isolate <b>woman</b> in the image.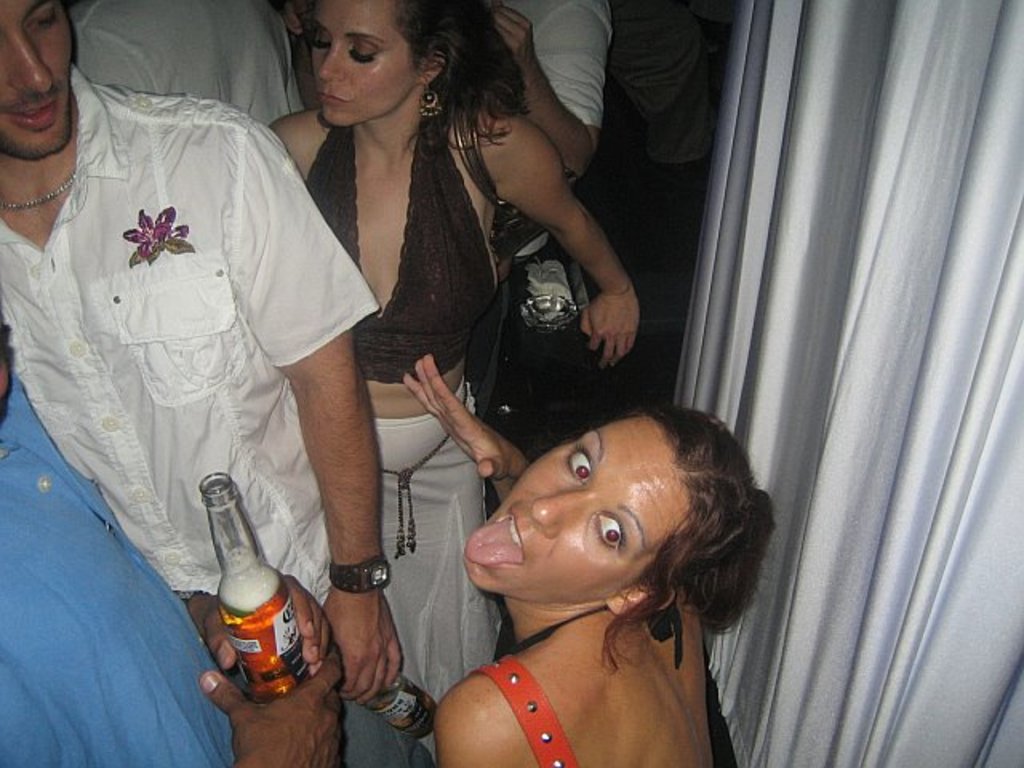
Isolated region: Rect(269, 0, 640, 766).
